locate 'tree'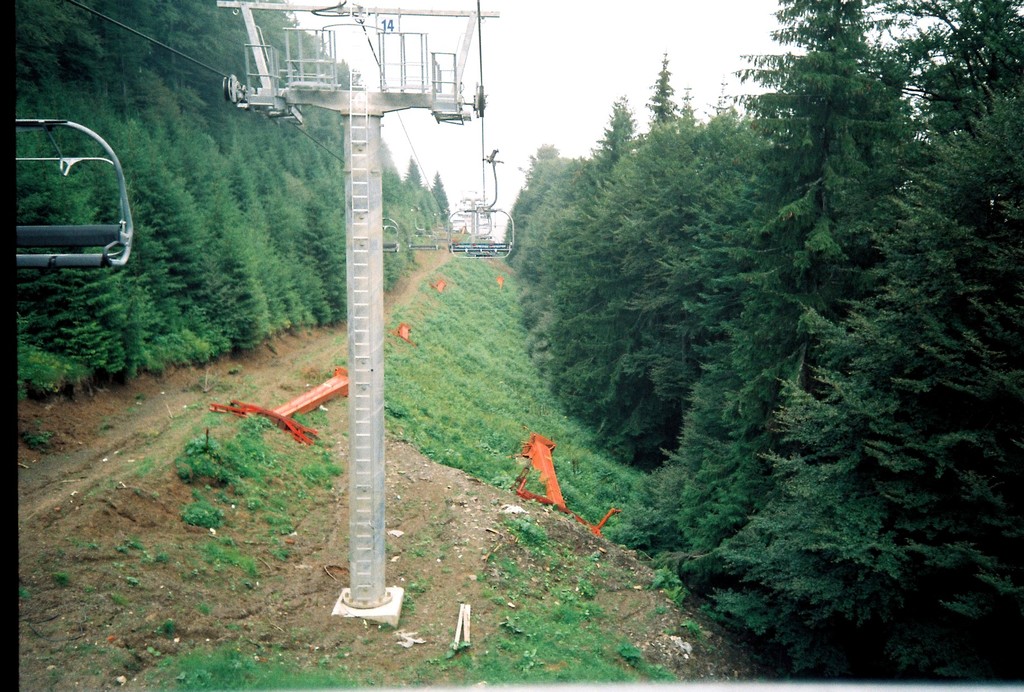
(x1=297, y1=31, x2=392, y2=340)
